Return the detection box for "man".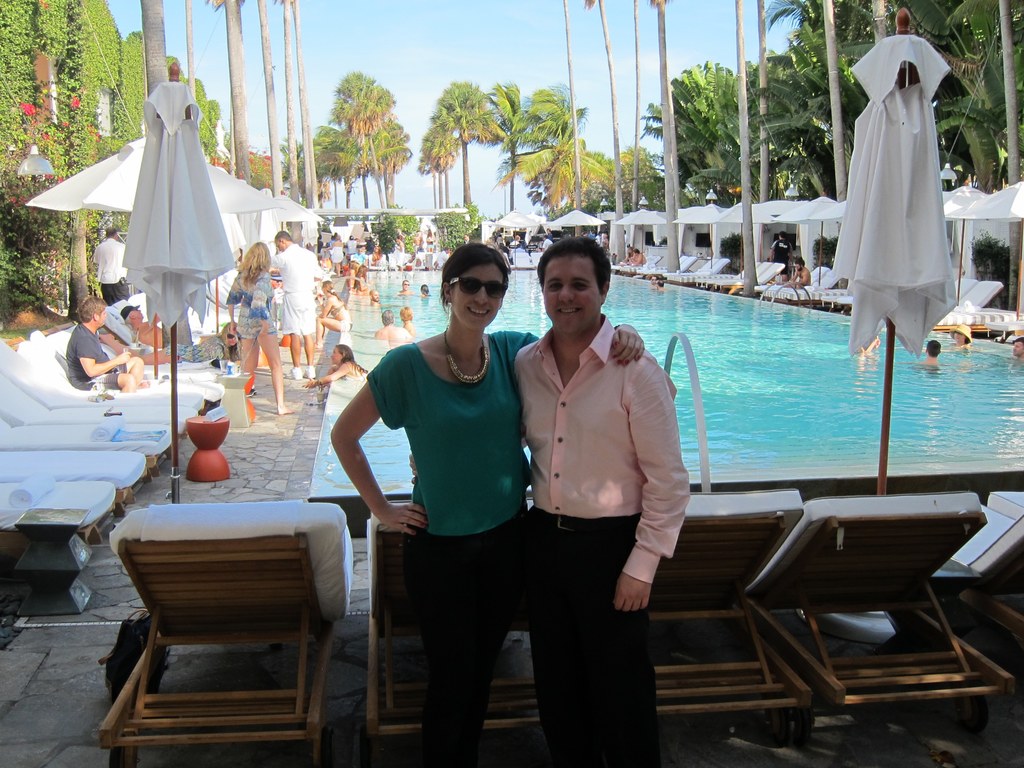
bbox=[636, 250, 645, 261].
